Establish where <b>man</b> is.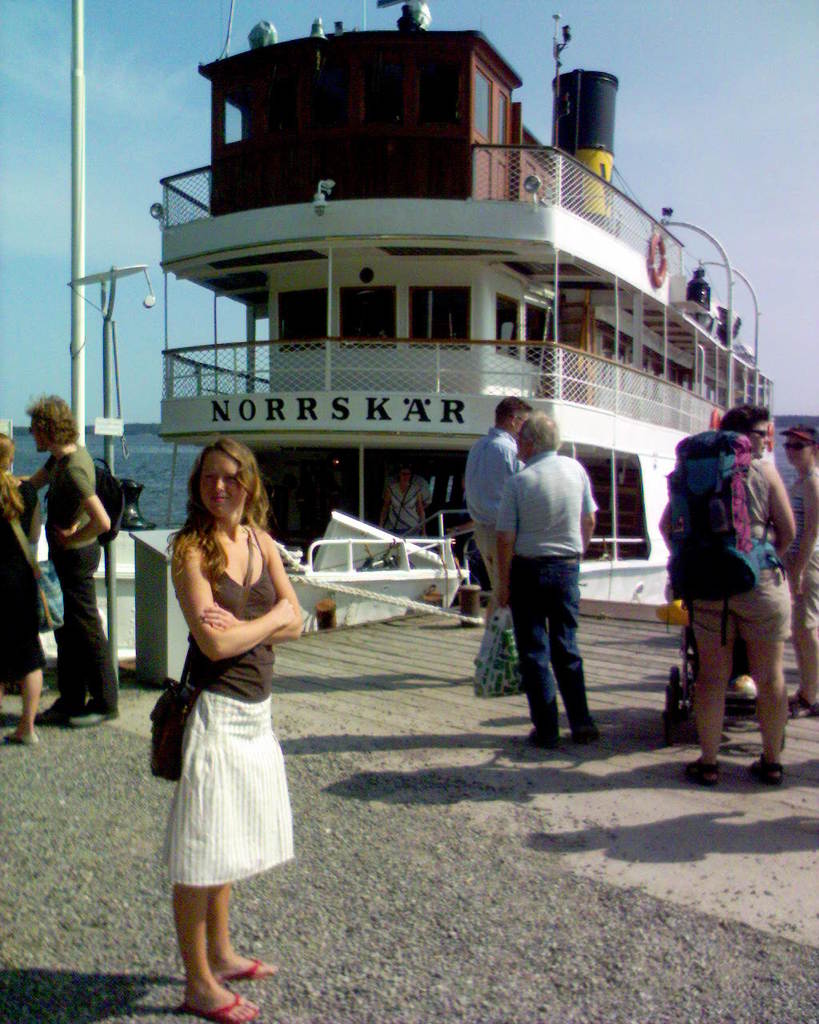
Established at [x1=472, y1=390, x2=528, y2=628].
